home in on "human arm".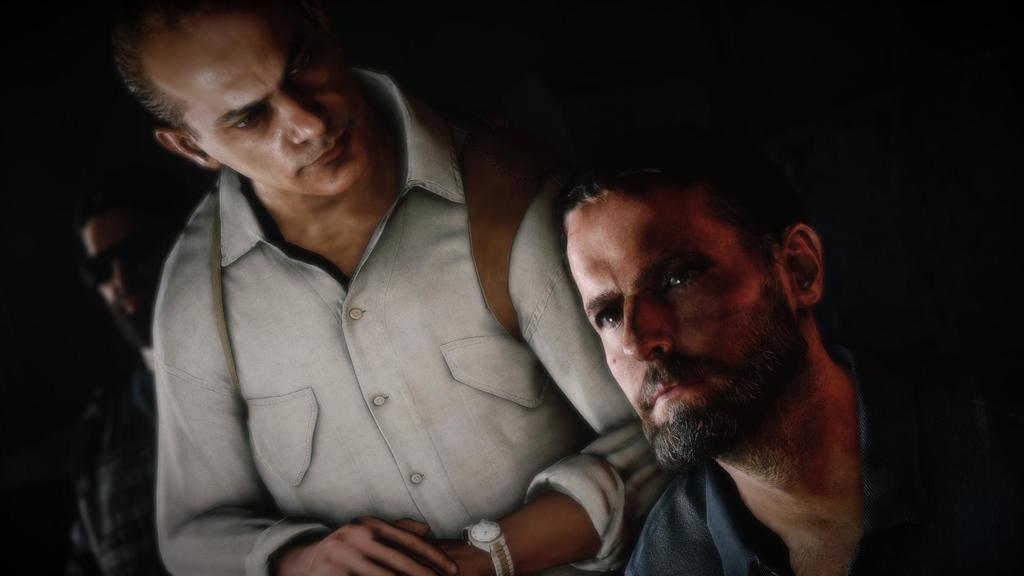
Homed in at (154, 213, 461, 573).
